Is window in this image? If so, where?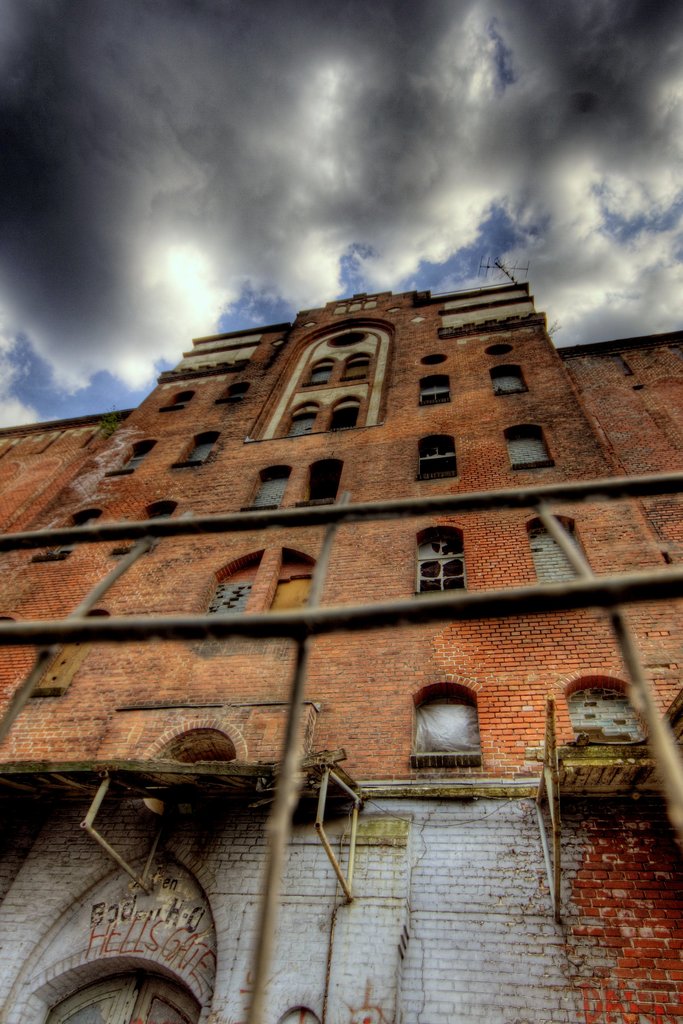
Yes, at pyautogui.locateOnScreen(175, 433, 223, 468).
